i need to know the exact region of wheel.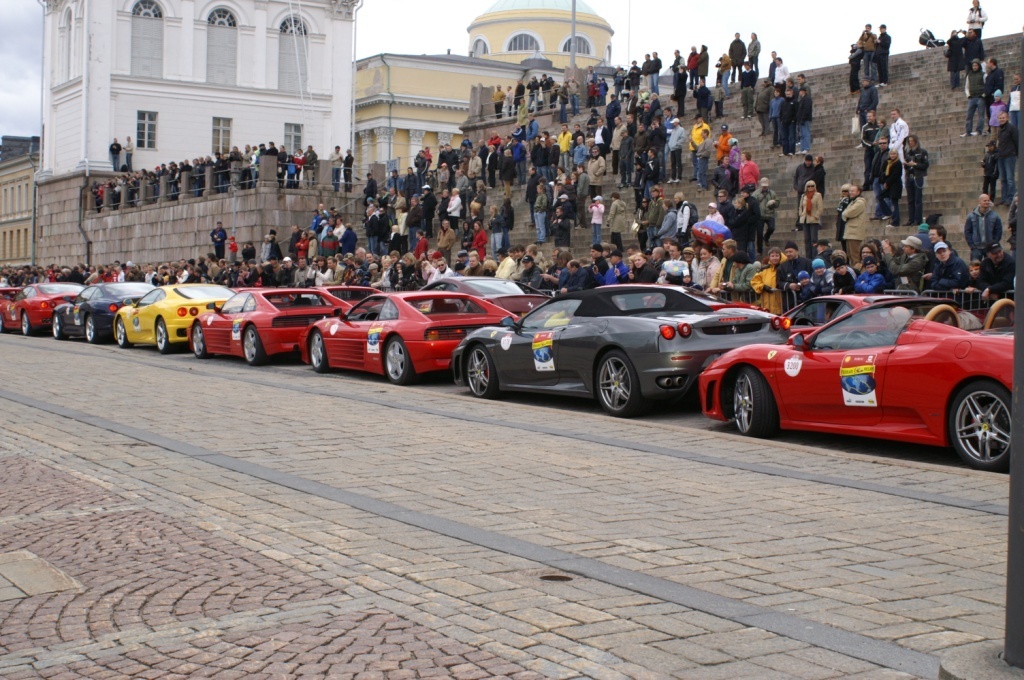
Region: [x1=595, y1=355, x2=644, y2=421].
